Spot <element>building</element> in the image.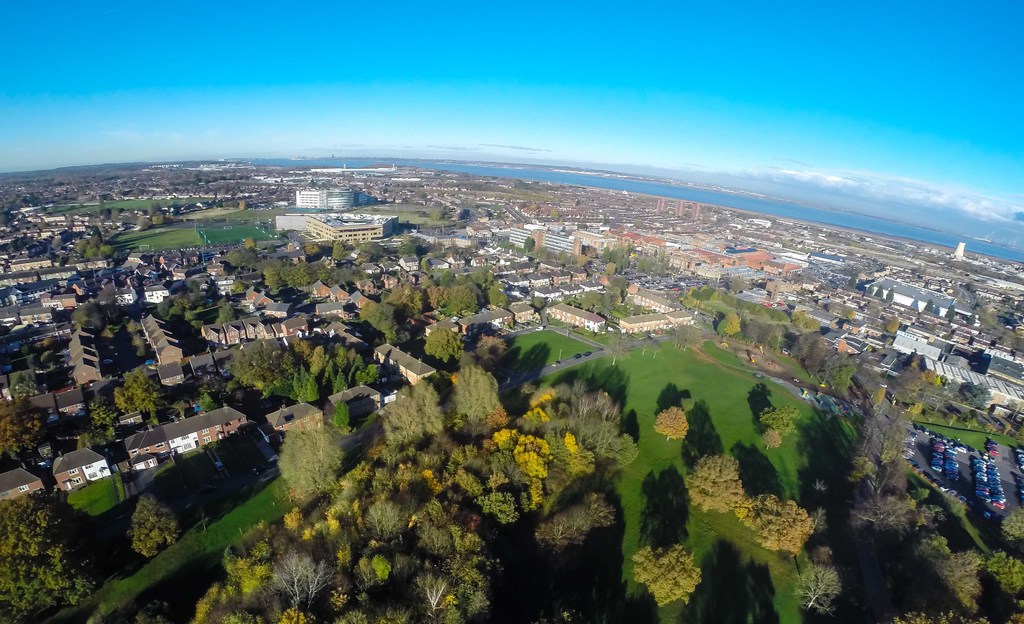
<element>building</element> found at 294,190,375,210.
